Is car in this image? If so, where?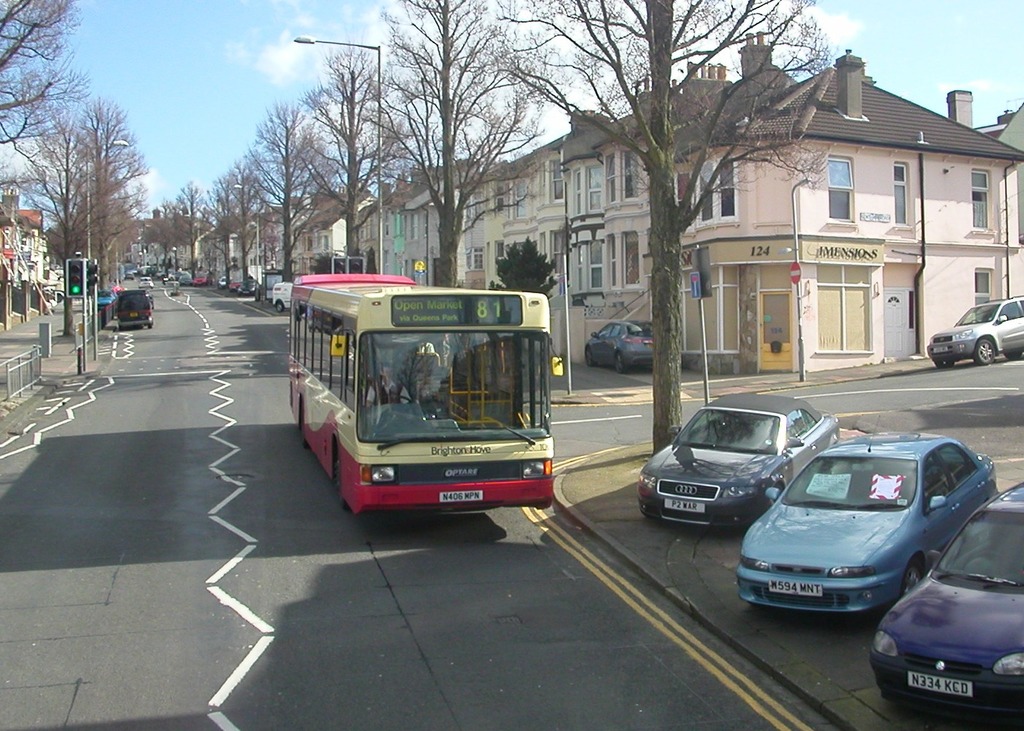
Yes, at pyautogui.locateOnScreen(637, 392, 846, 535).
